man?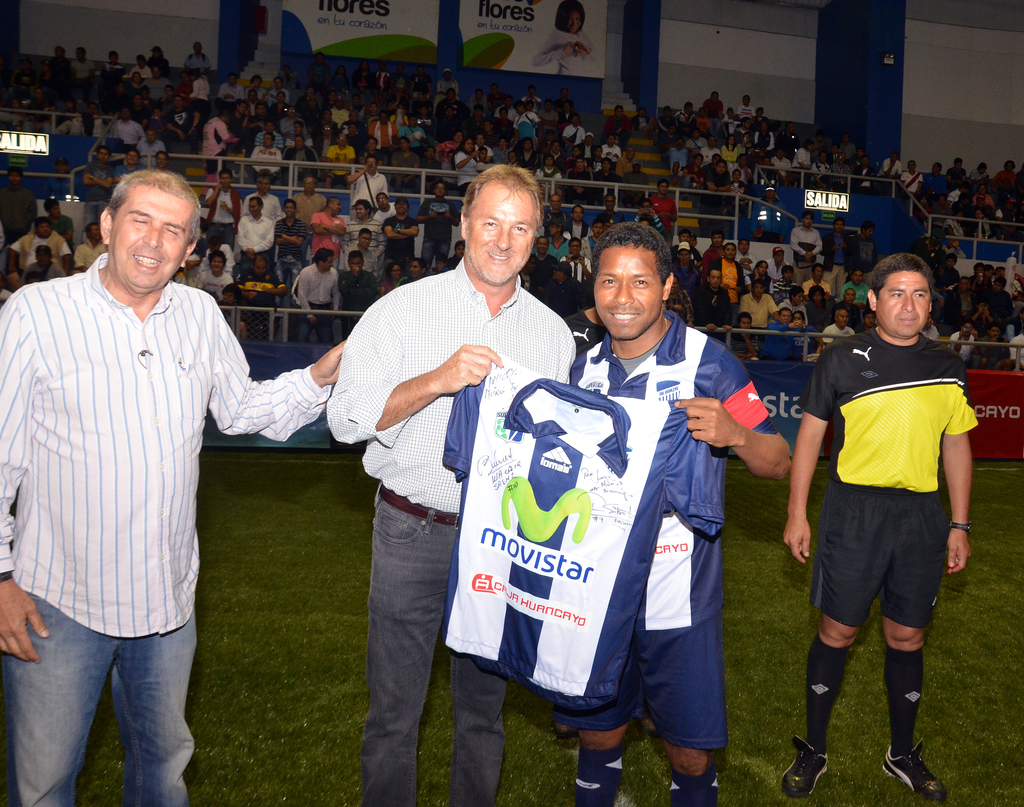
0/172/359/806
